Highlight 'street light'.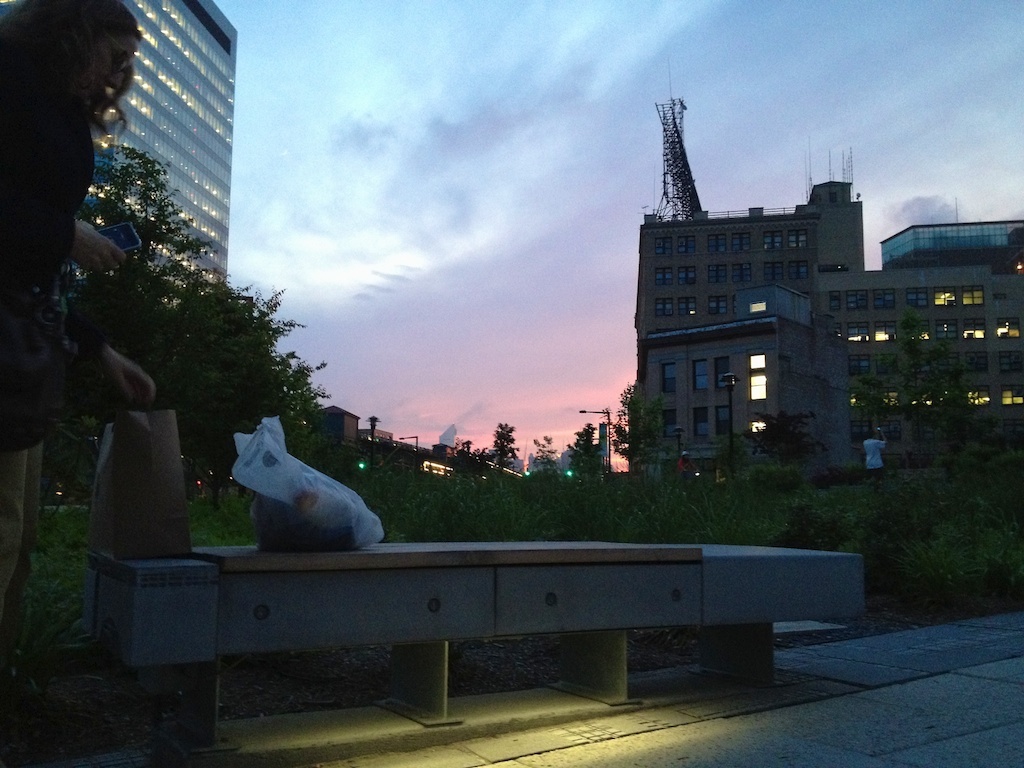
Highlighted region: box=[573, 408, 612, 475].
